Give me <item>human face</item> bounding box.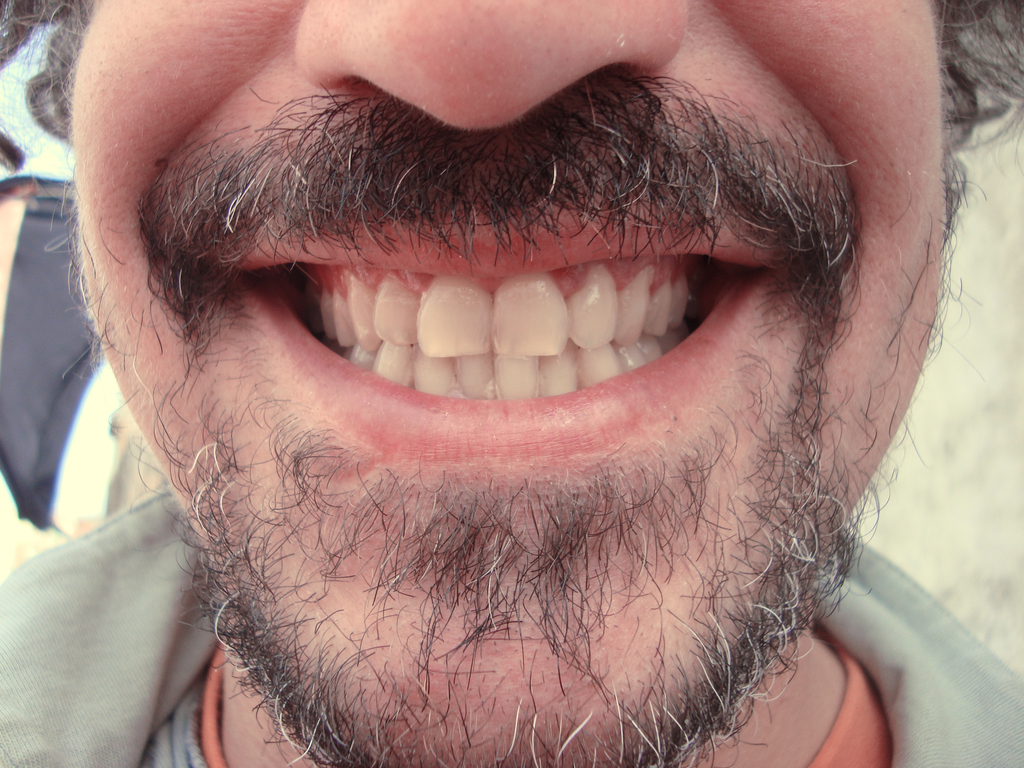
74:0:939:767.
